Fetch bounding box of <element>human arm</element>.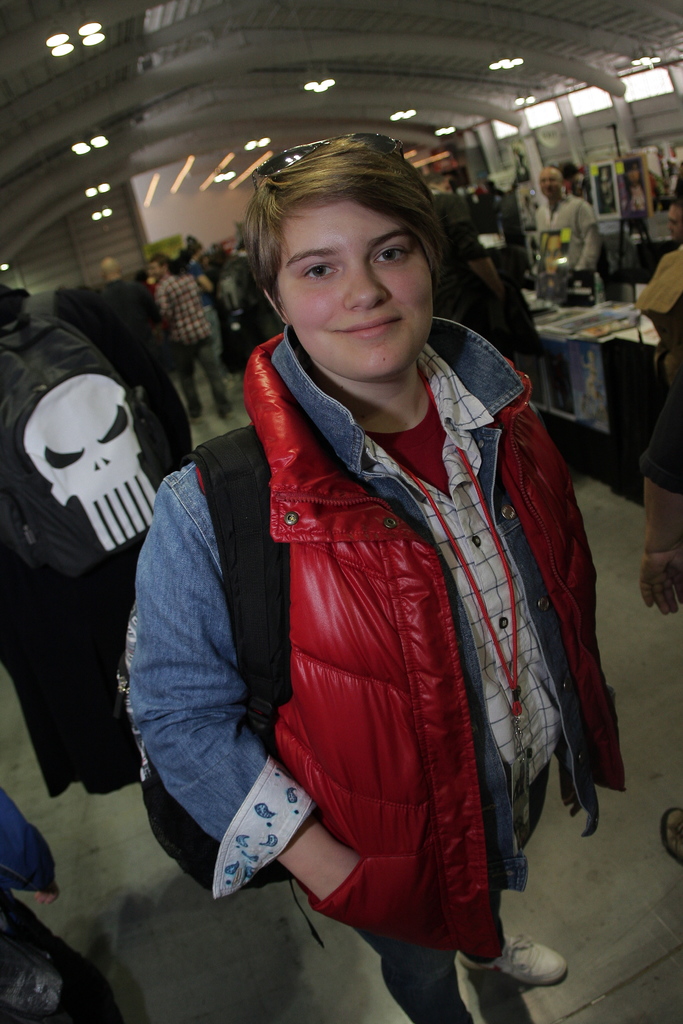
Bbox: BBox(569, 190, 597, 283).
